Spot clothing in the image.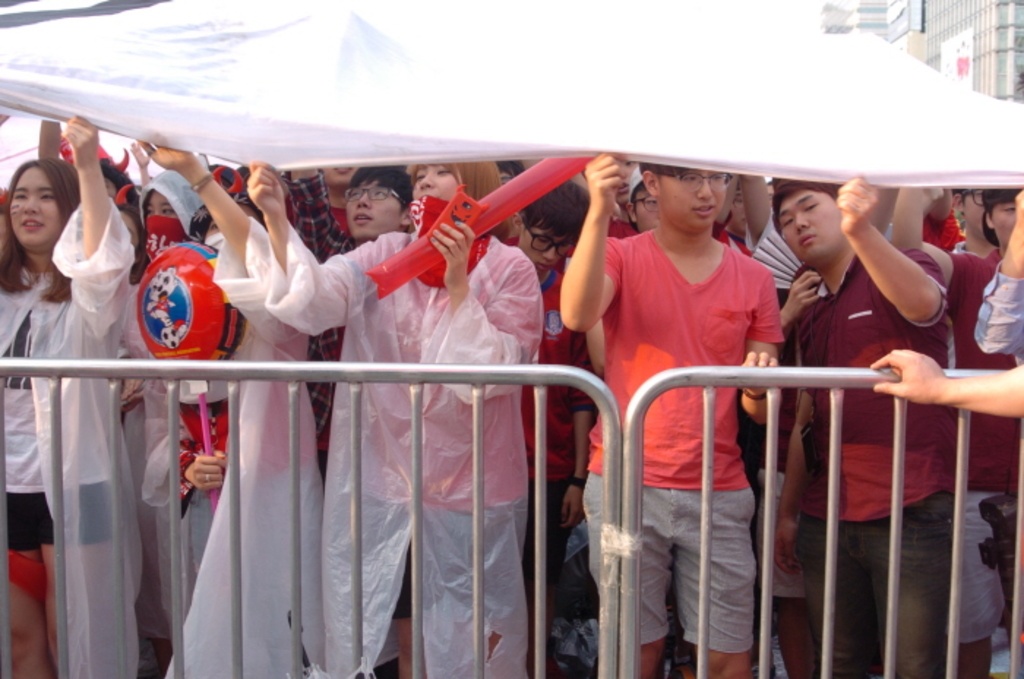
clothing found at x1=139 y1=375 x2=230 y2=619.
